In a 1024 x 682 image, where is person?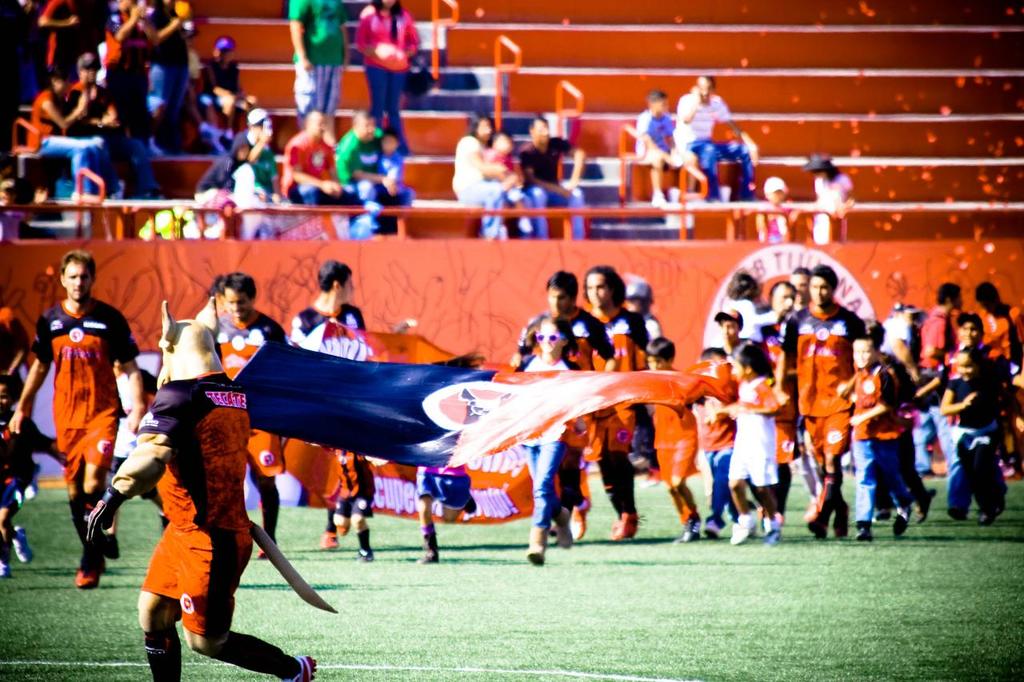
box(506, 263, 1023, 563).
